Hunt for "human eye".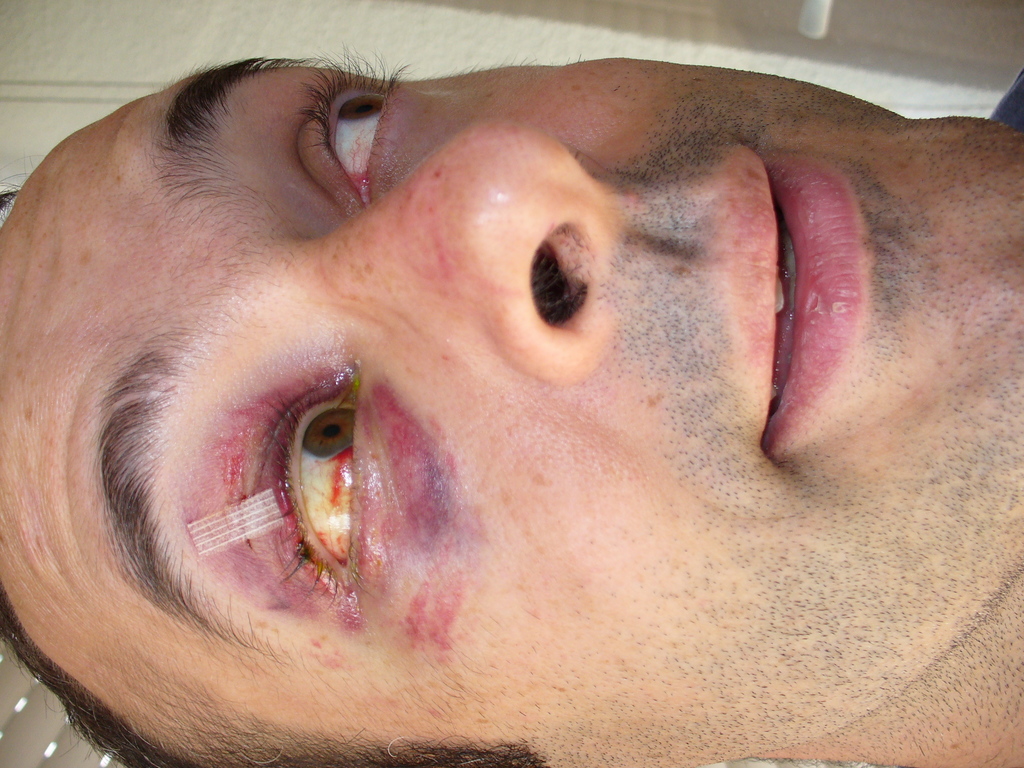
Hunted down at x1=228 y1=364 x2=383 y2=560.
